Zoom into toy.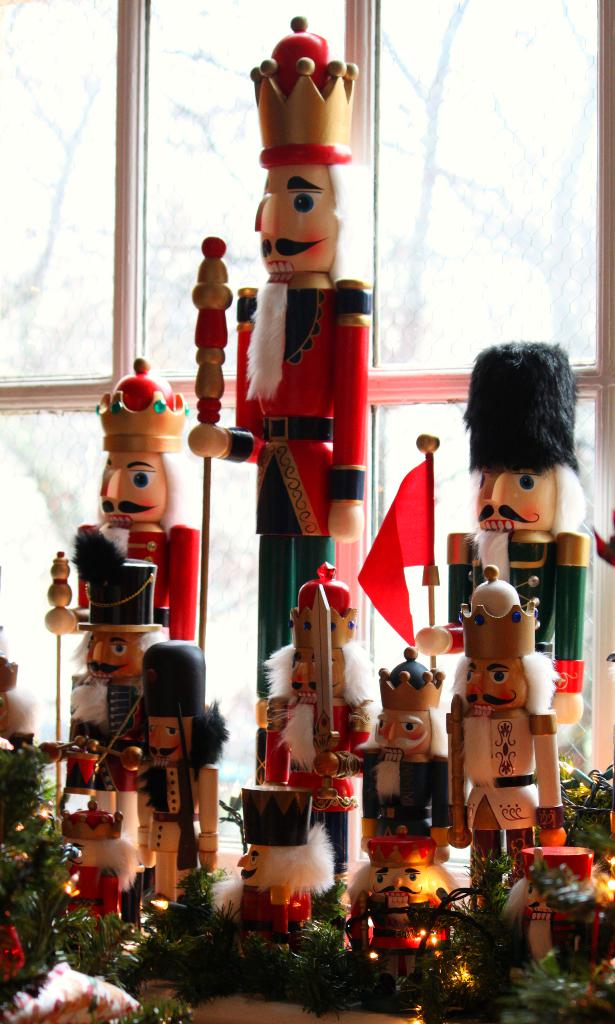
Zoom target: rect(375, 648, 451, 831).
